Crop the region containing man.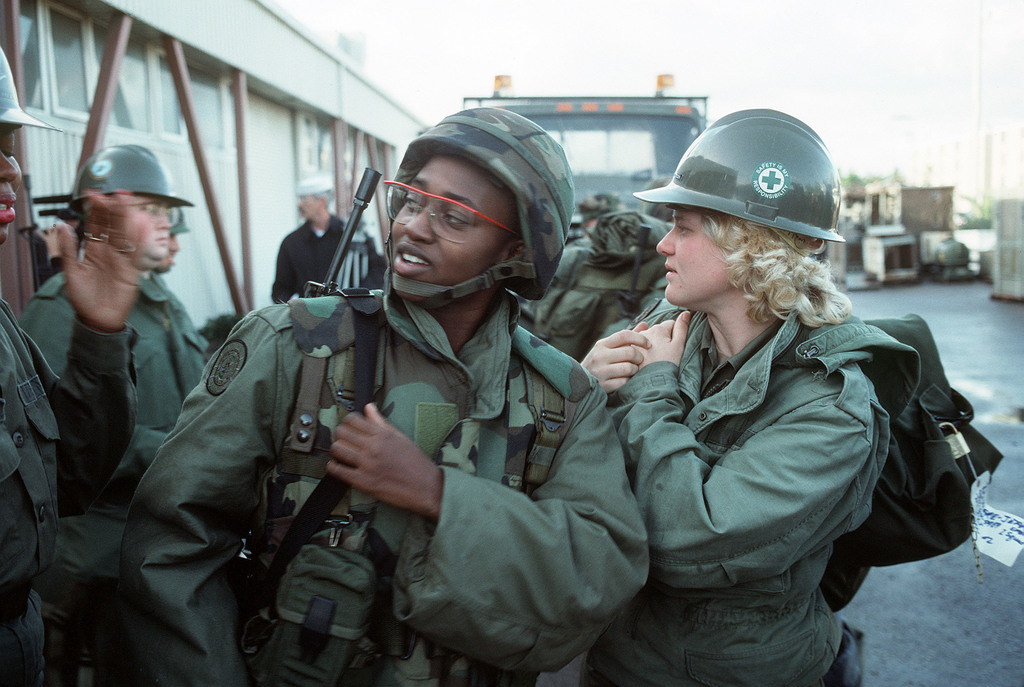
Crop region: 271, 177, 391, 297.
